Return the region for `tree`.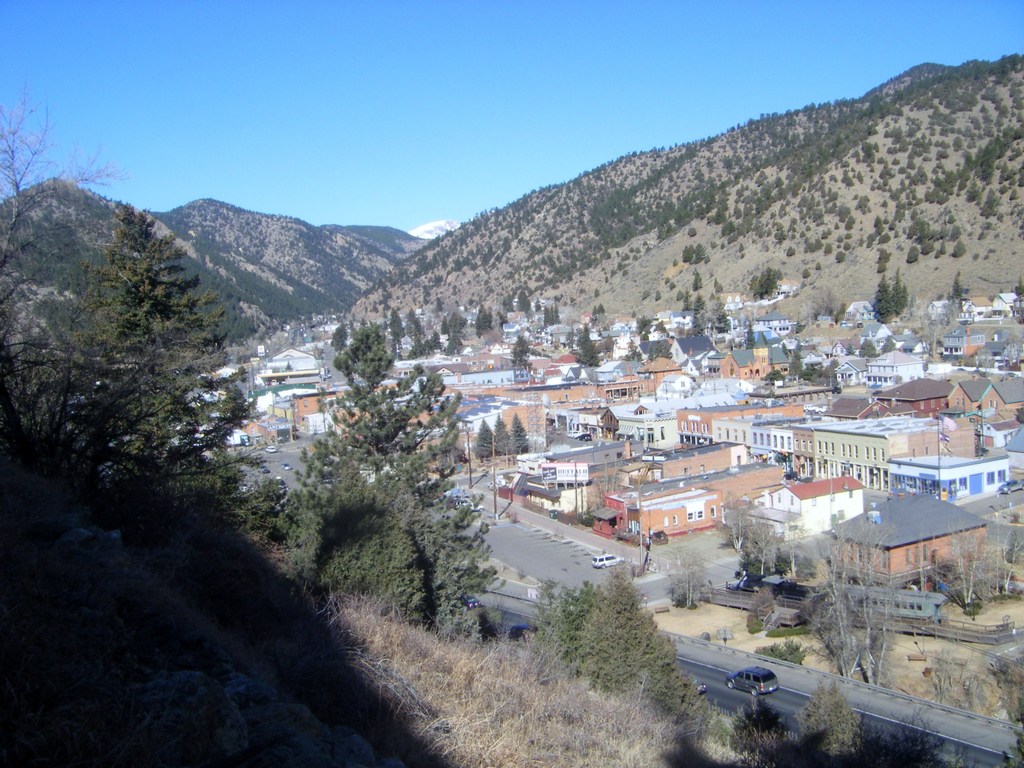
region(511, 331, 536, 373).
